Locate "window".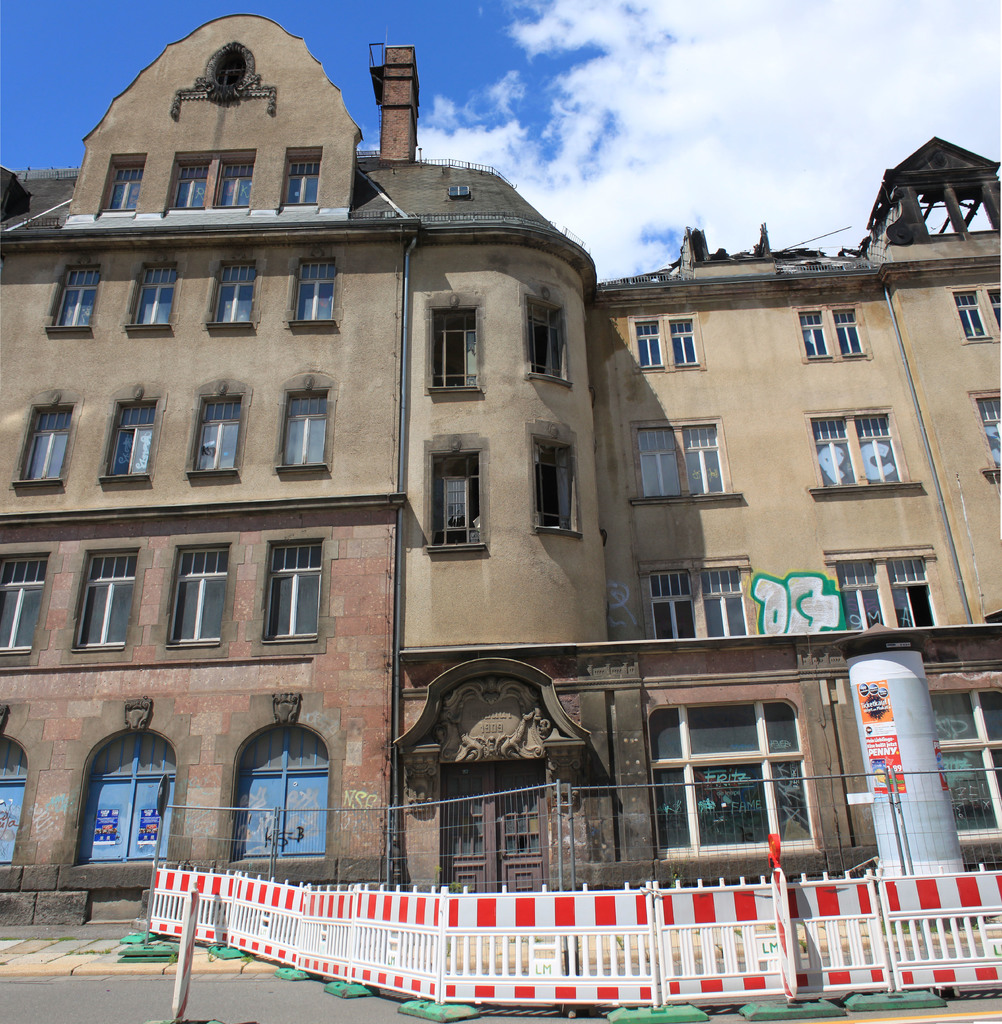
Bounding box: bbox(38, 259, 109, 344).
